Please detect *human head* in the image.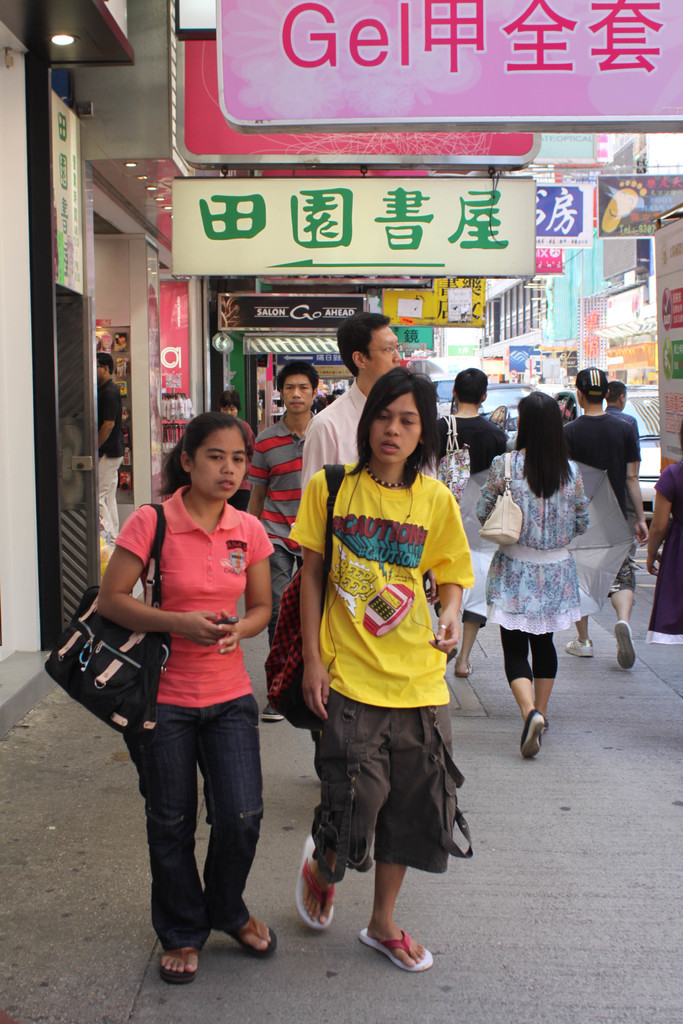
crop(605, 381, 628, 409).
